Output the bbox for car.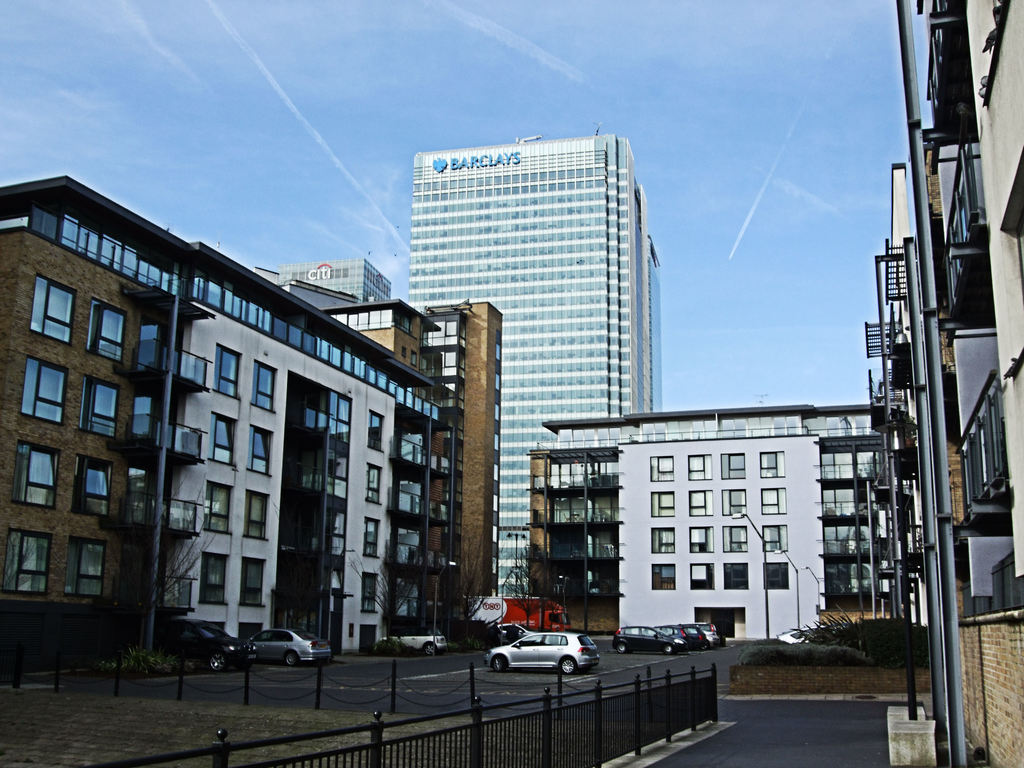
x1=250 y1=625 x2=326 y2=664.
